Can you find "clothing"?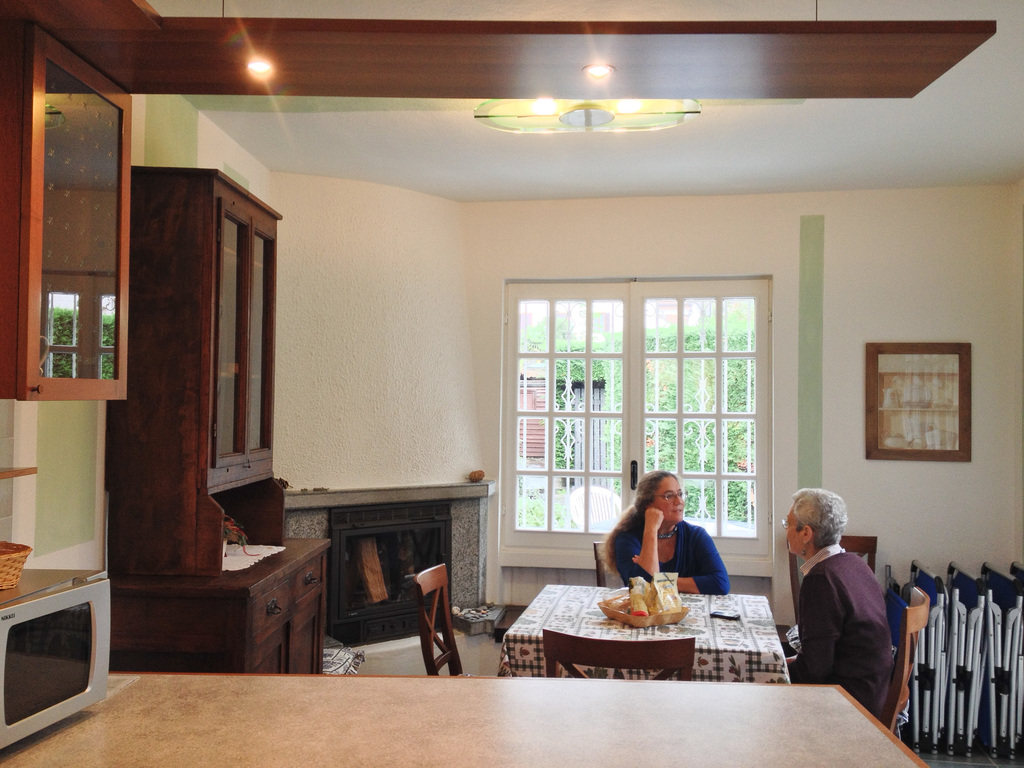
Yes, bounding box: bbox(779, 521, 904, 710).
